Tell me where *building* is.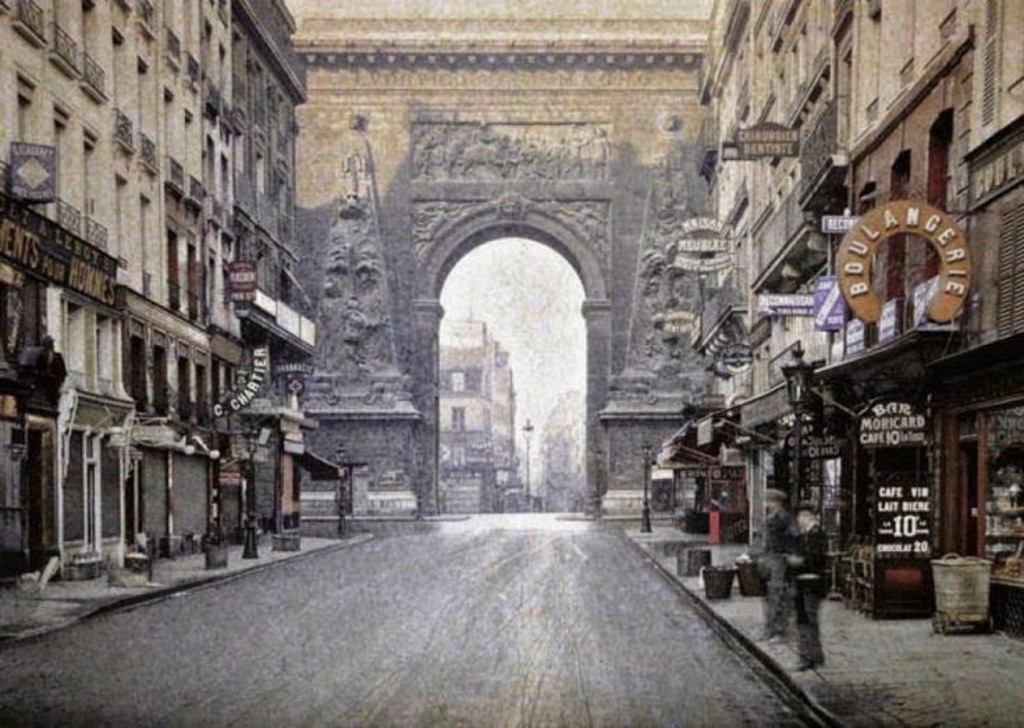
*building* is at detection(0, 4, 301, 587).
